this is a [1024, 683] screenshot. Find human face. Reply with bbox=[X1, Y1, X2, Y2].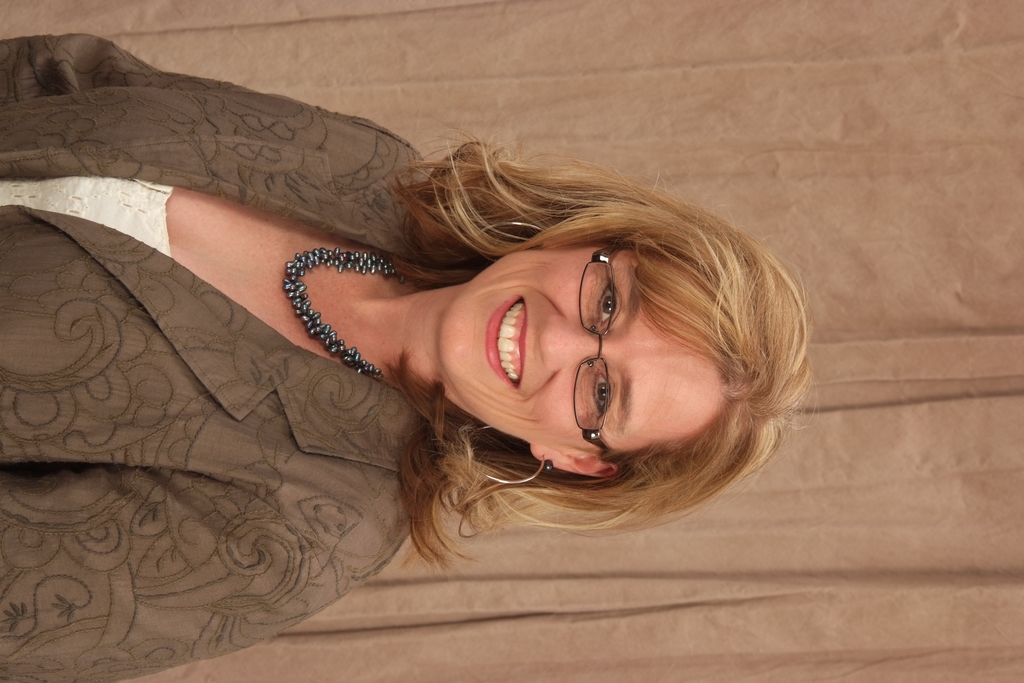
bbox=[444, 234, 728, 454].
